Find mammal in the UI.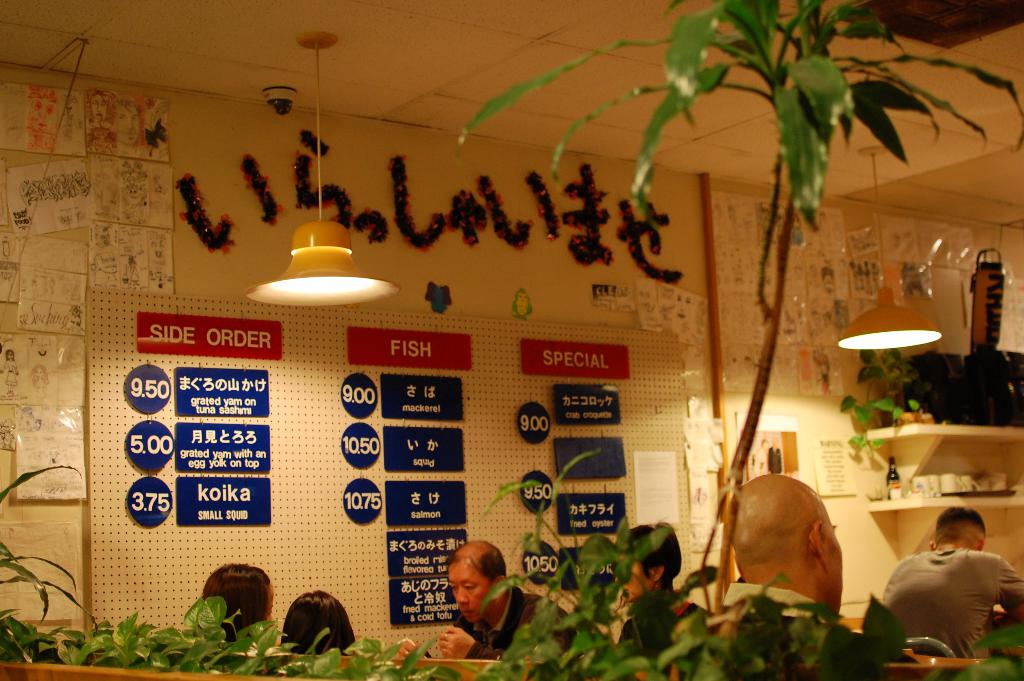
UI element at left=378, top=537, right=572, bottom=680.
